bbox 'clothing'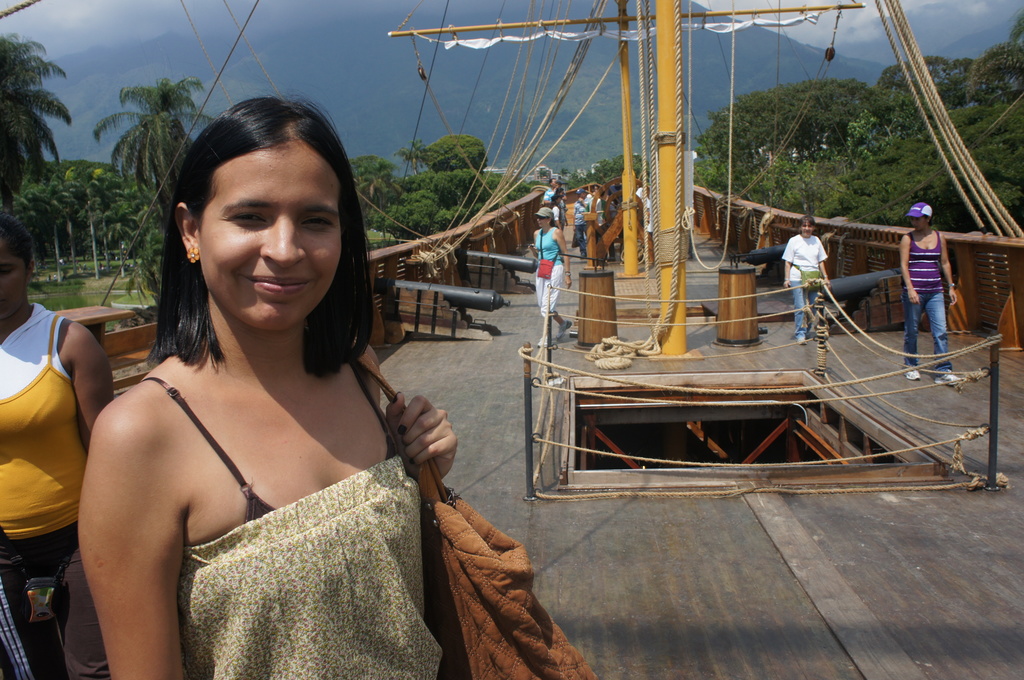
{"x1": 174, "y1": 360, "x2": 441, "y2": 679}
